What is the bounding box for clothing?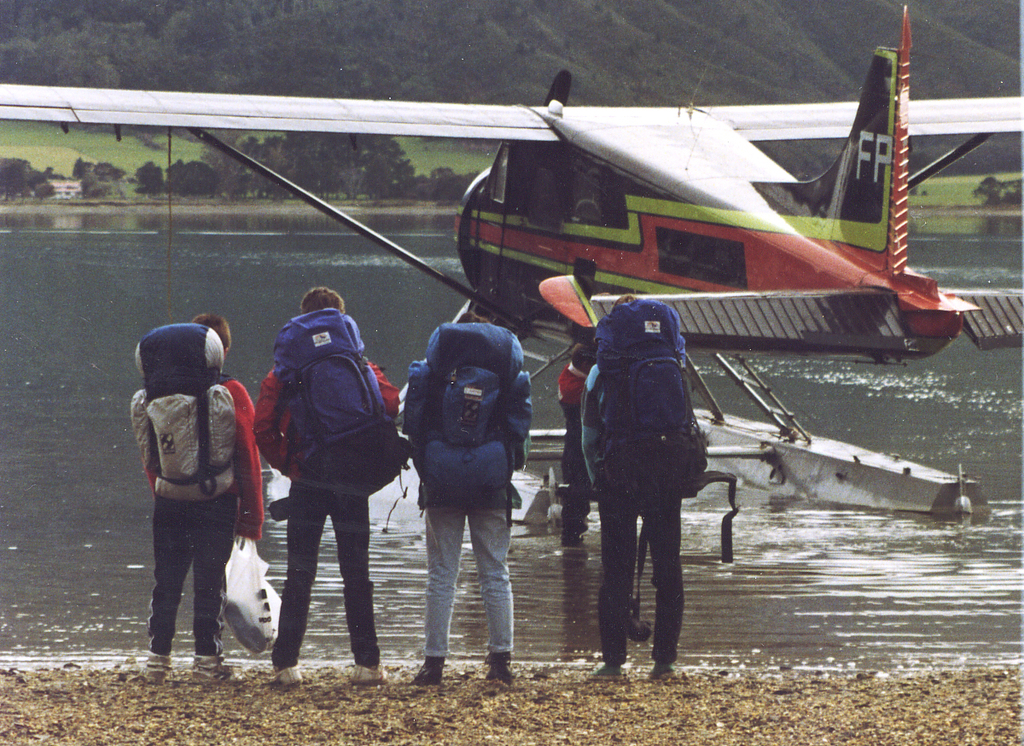
{"x1": 246, "y1": 355, "x2": 407, "y2": 662}.
